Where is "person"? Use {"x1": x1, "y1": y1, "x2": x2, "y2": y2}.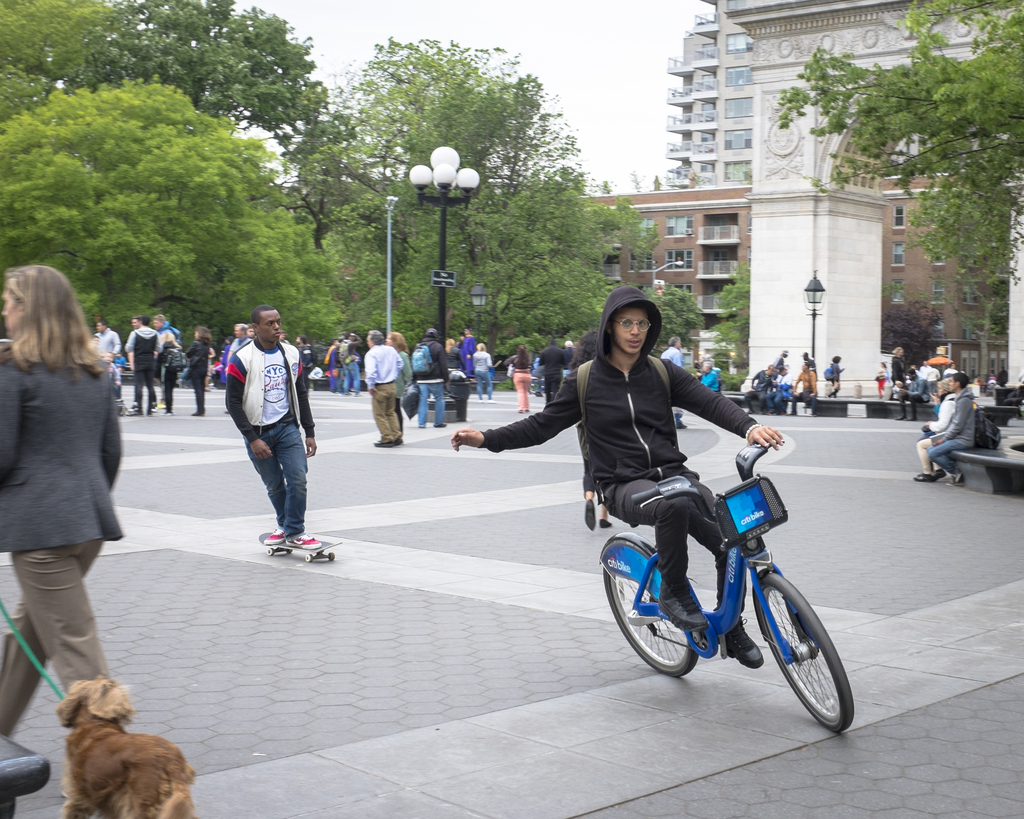
{"x1": 508, "y1": 347, "x2": 525, "y2": 421}.
